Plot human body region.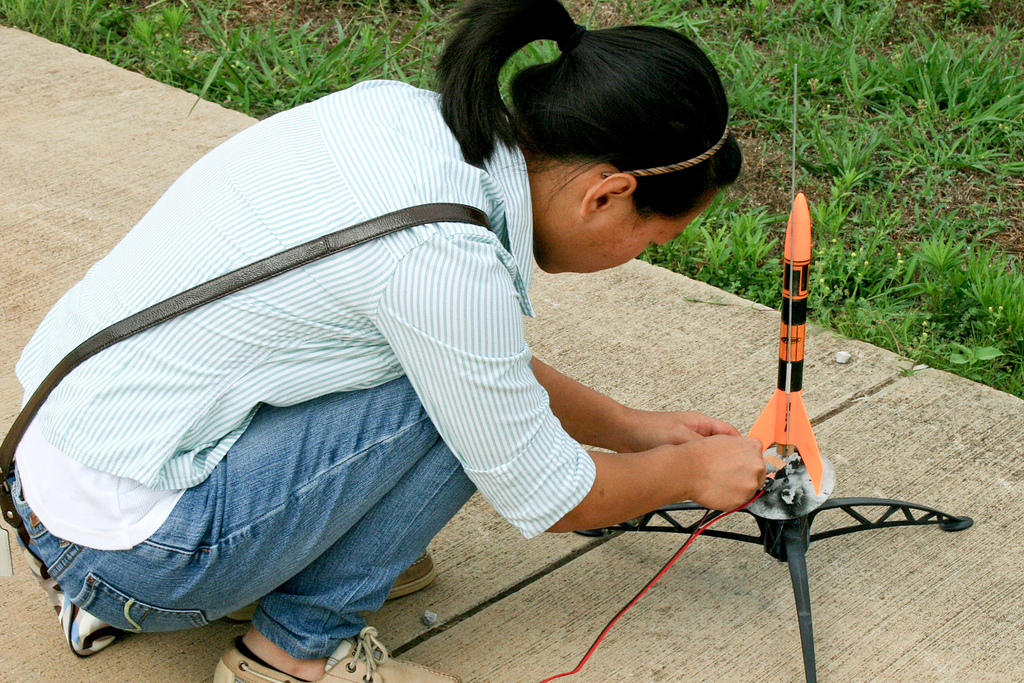
Plotted at l=0, t=0, r=767, b=682.
